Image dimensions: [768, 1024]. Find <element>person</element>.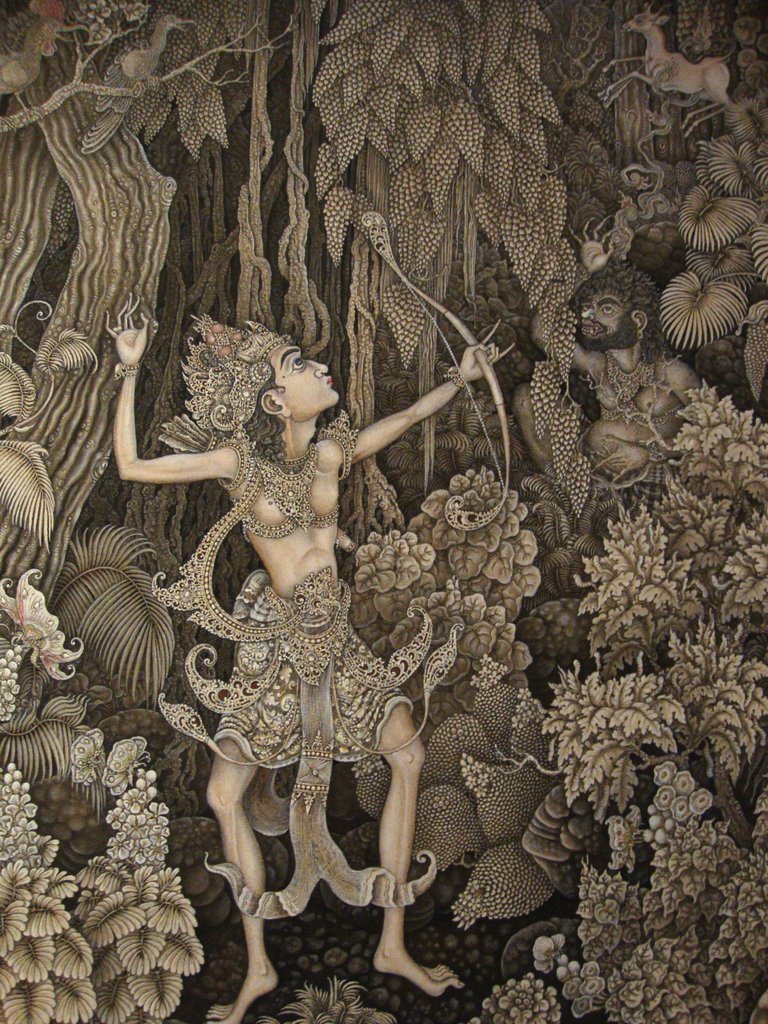
104:296:513:1023.
